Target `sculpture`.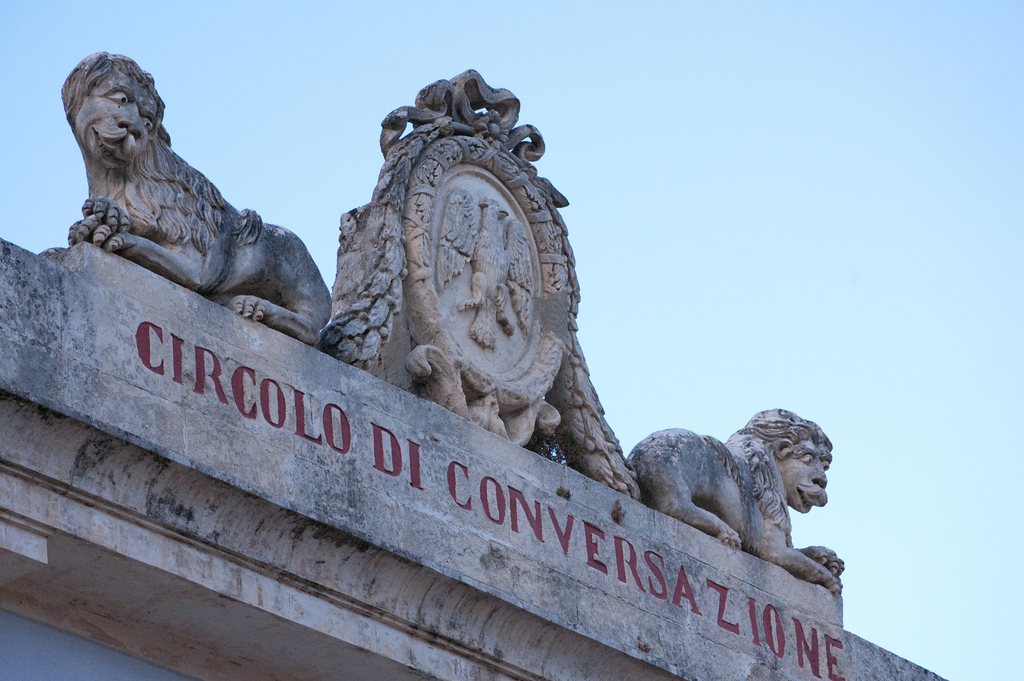
Target region: box=[423, 190, 543, 349].
